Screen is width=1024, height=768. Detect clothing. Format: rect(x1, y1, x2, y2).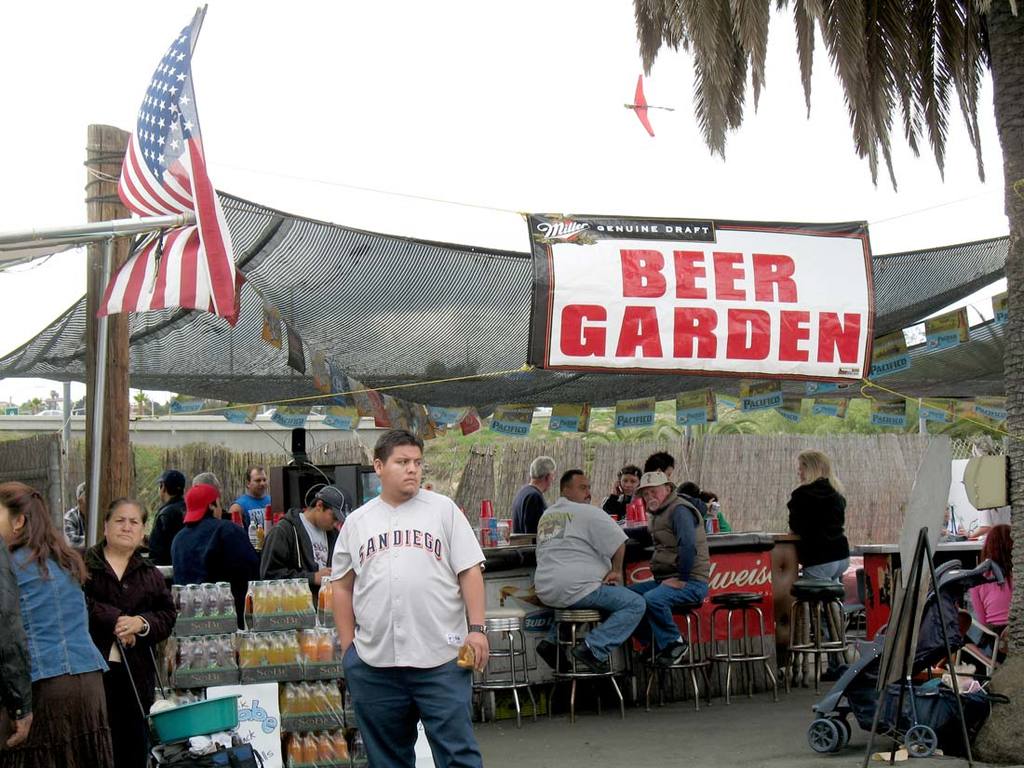
rect(328, 471, 492, 748).
